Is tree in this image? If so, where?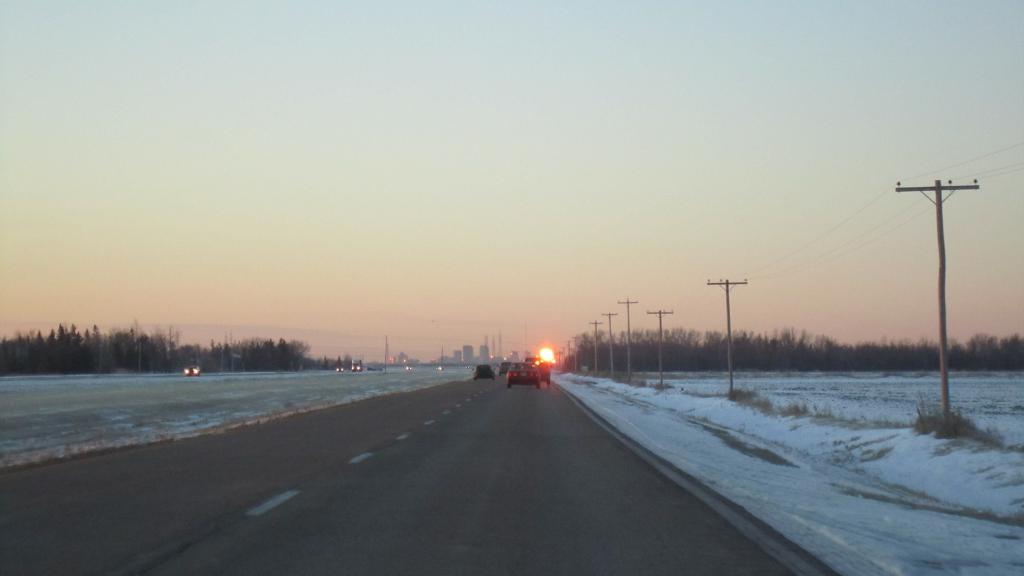
Yes, at detection(577, 331, 604, 365).
